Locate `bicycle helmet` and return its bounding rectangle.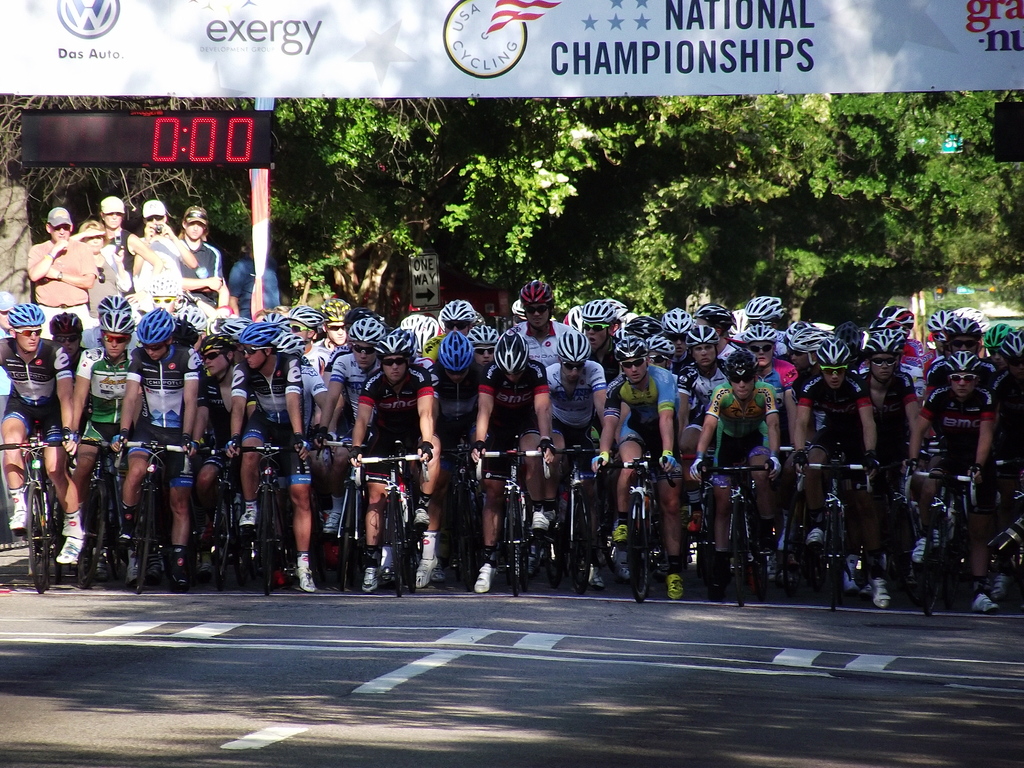
x1=138 y1=306 x2=174 y2=342.
